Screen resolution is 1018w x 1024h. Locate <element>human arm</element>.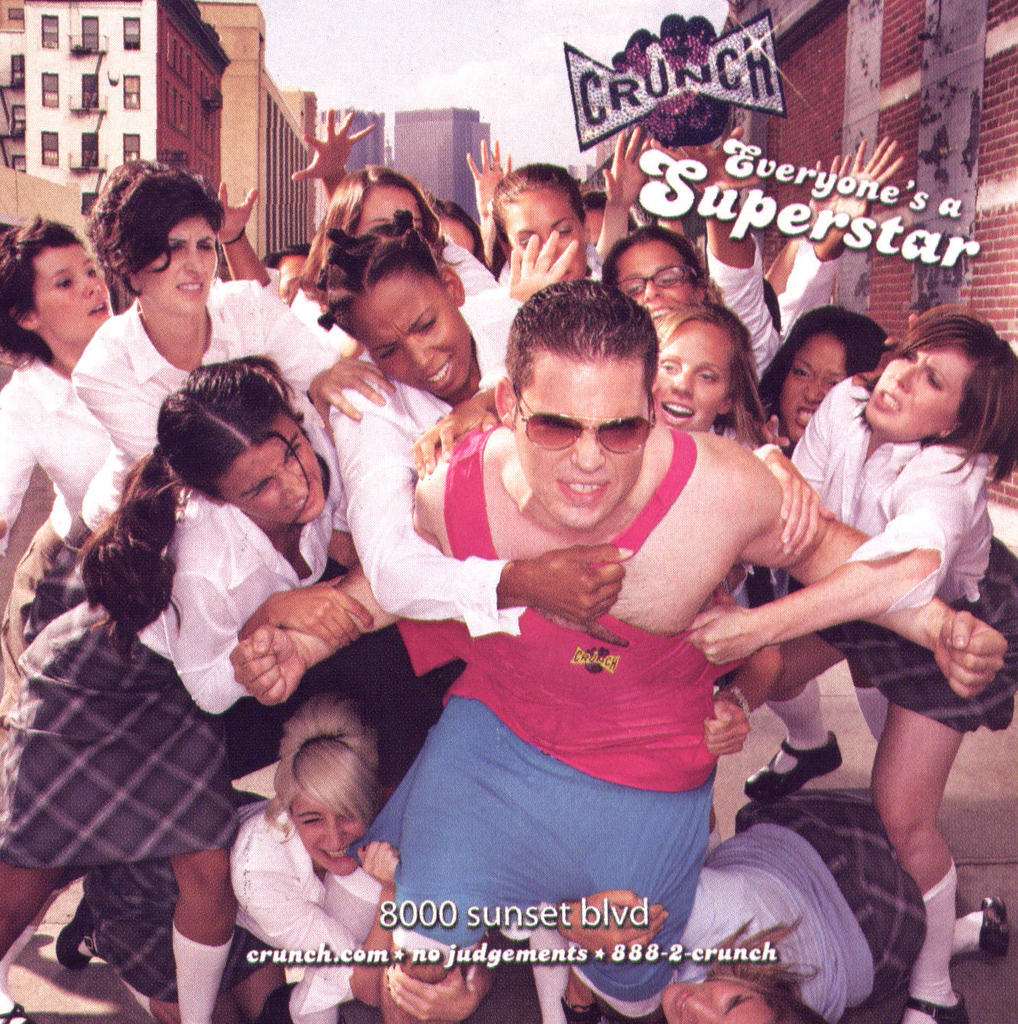
rect(718, 431, 841, 558).
